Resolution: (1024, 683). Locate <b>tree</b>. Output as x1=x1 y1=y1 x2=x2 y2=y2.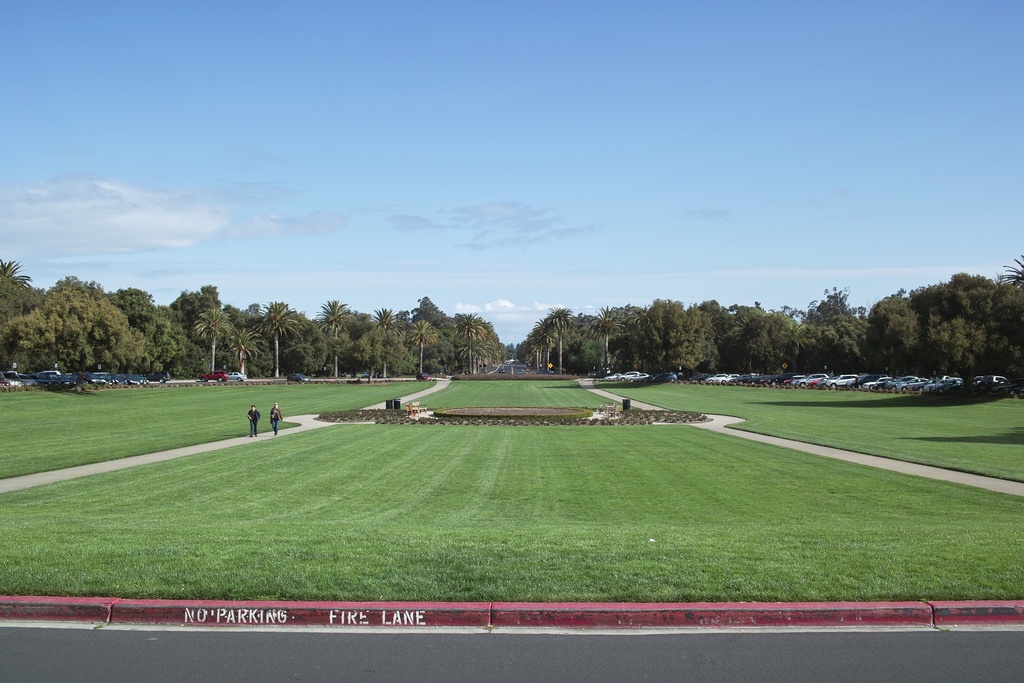
x1=372 y1=302 x2=391 y2=324.
